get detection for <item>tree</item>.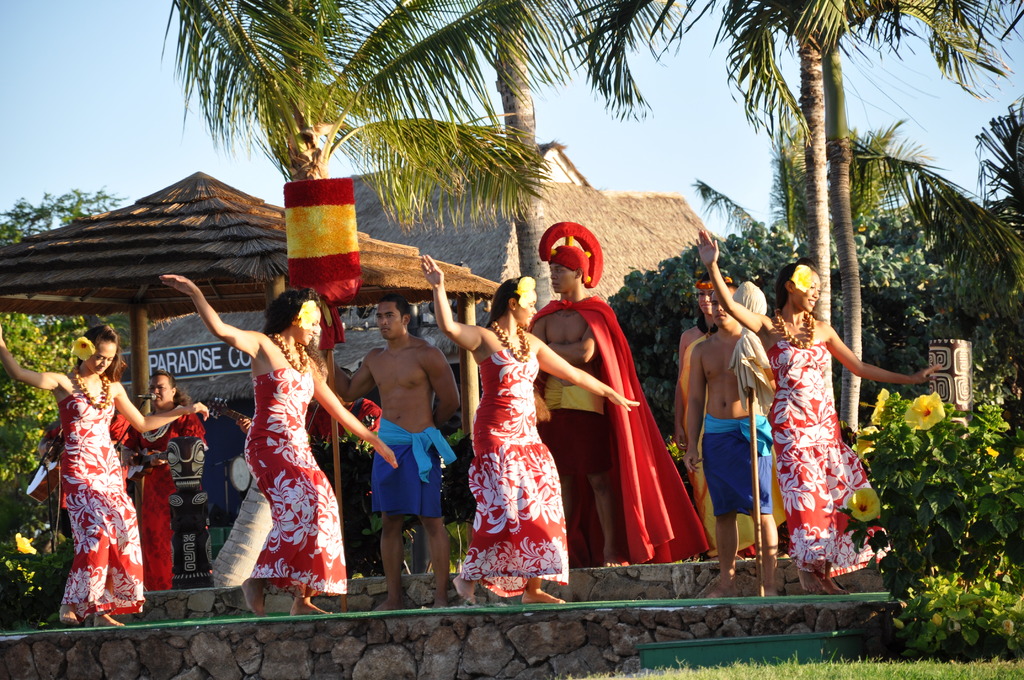
Detection: left=0, top=306, right=122, bottom=617.
